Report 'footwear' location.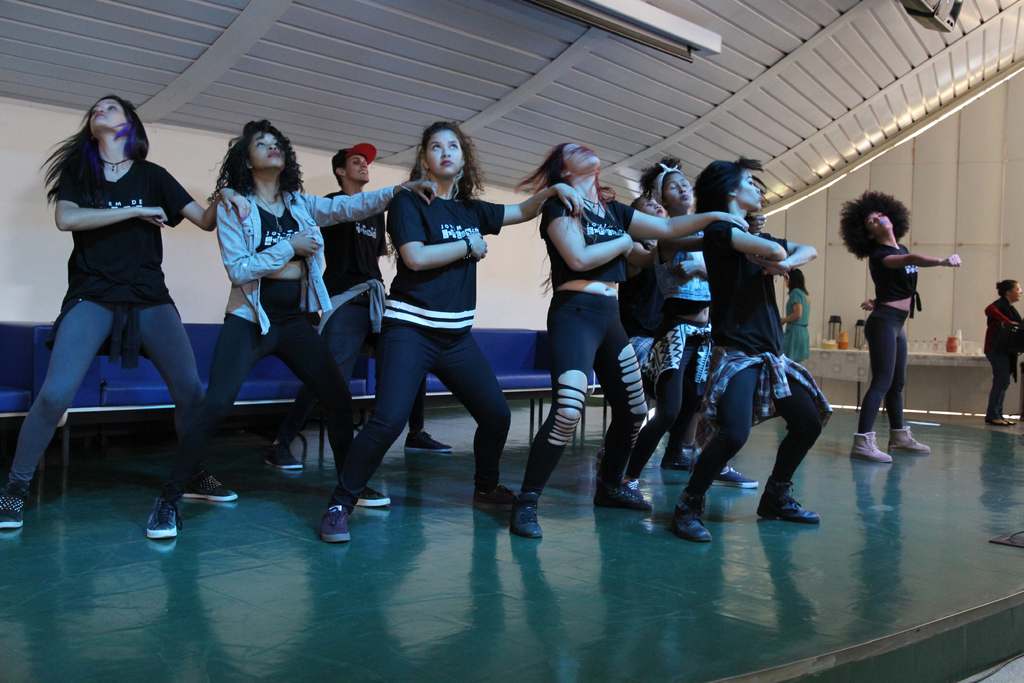
Report: 505/497/548/539.
